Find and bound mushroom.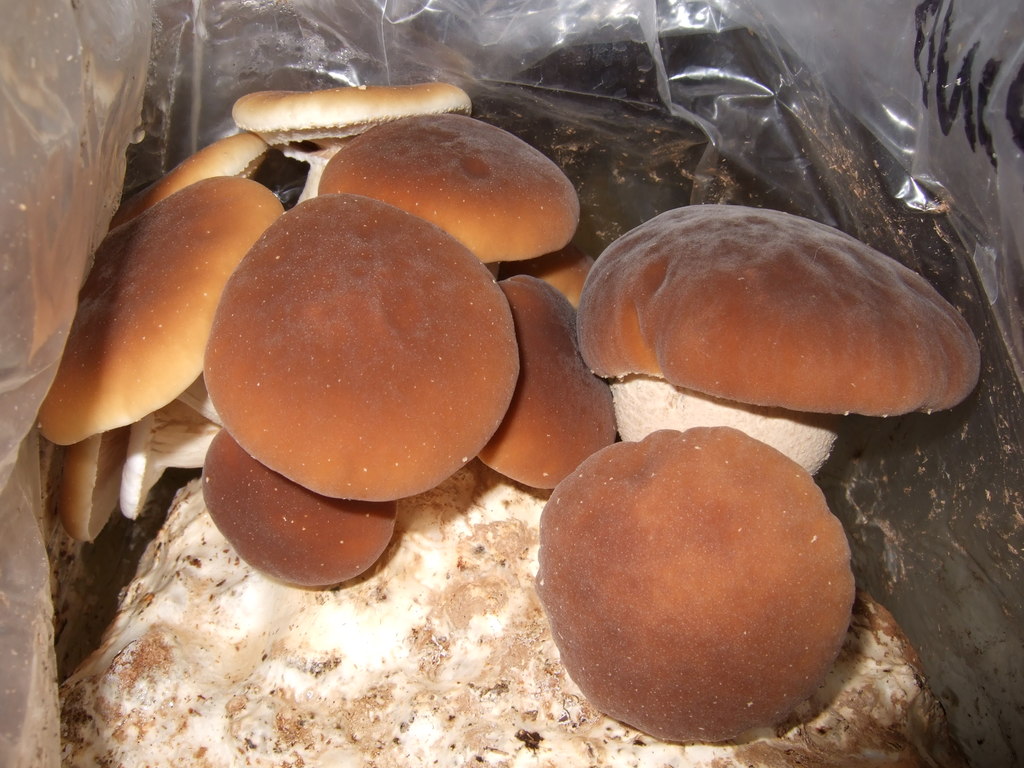
Bound: (572, 189, 986, 474).
